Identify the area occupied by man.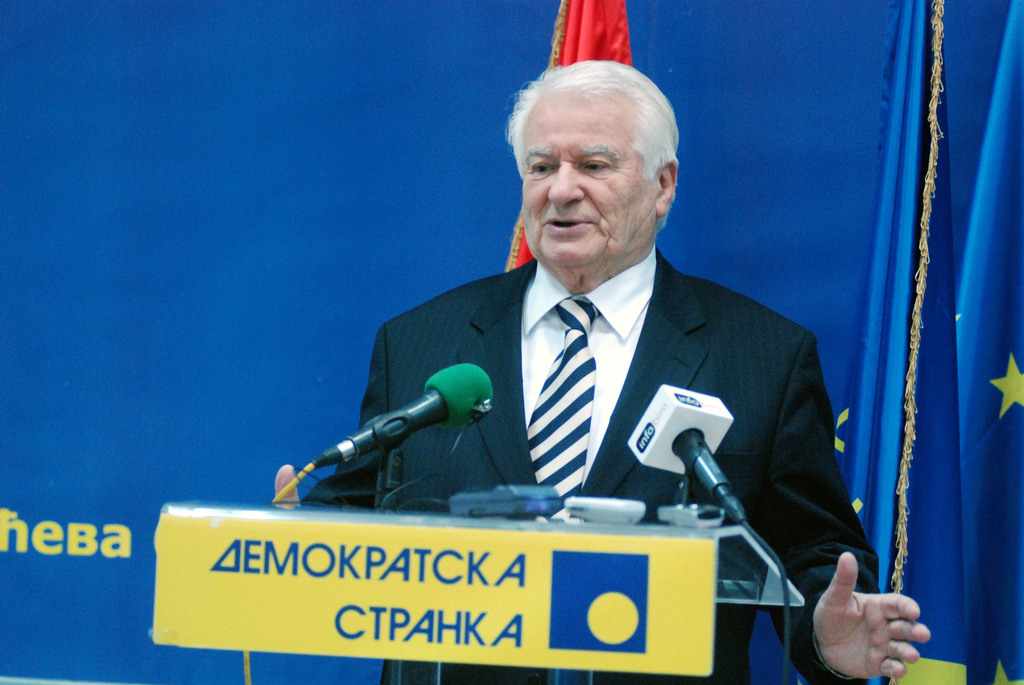
Area: region(332, 78, 873, 608).
